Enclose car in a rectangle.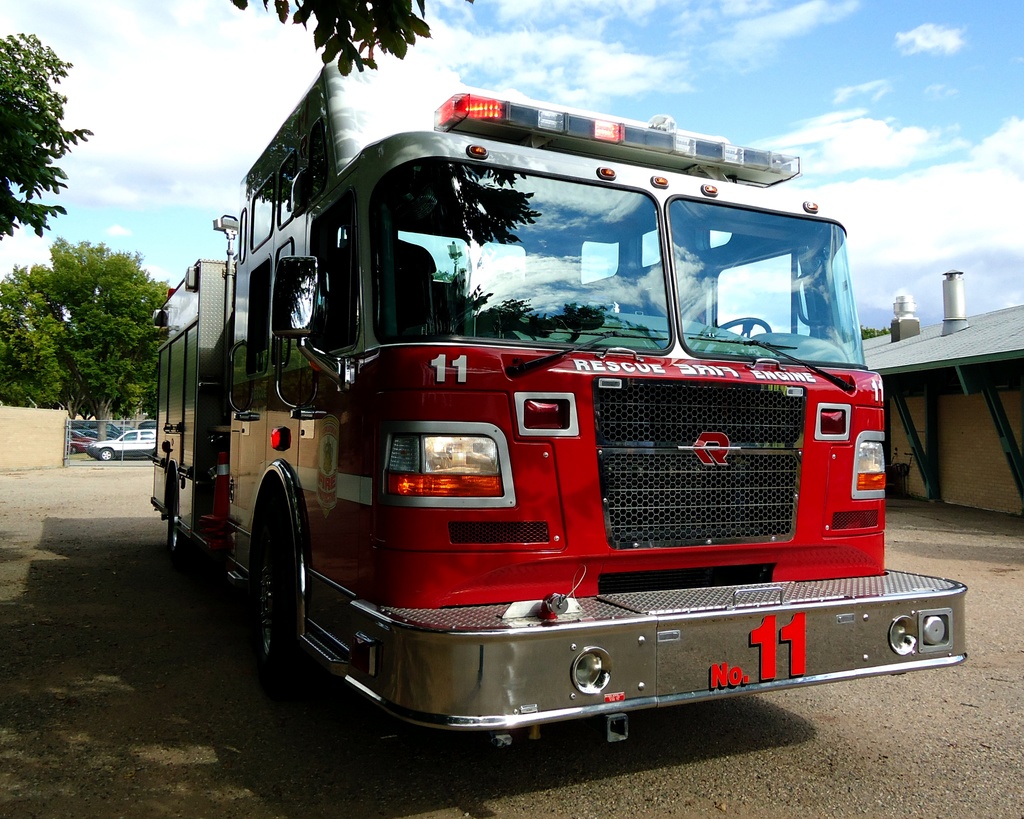
[left=88, top=429, right=156, bottom=461].
